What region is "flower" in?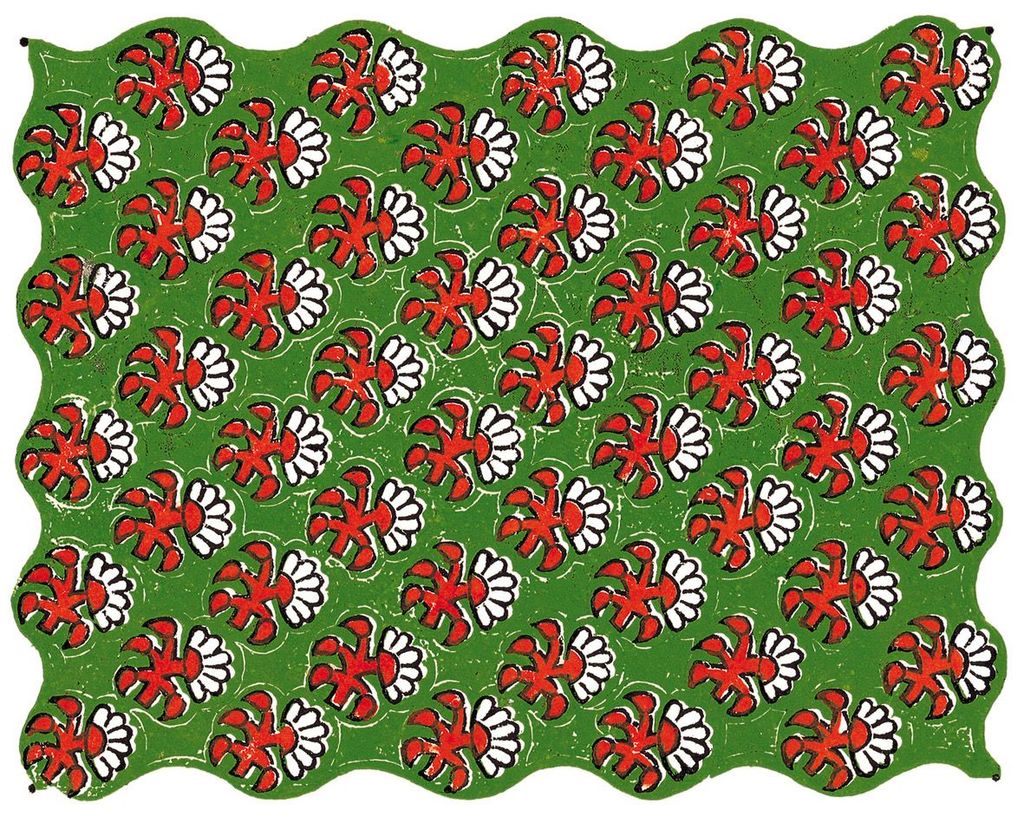
82/411/147/479.
